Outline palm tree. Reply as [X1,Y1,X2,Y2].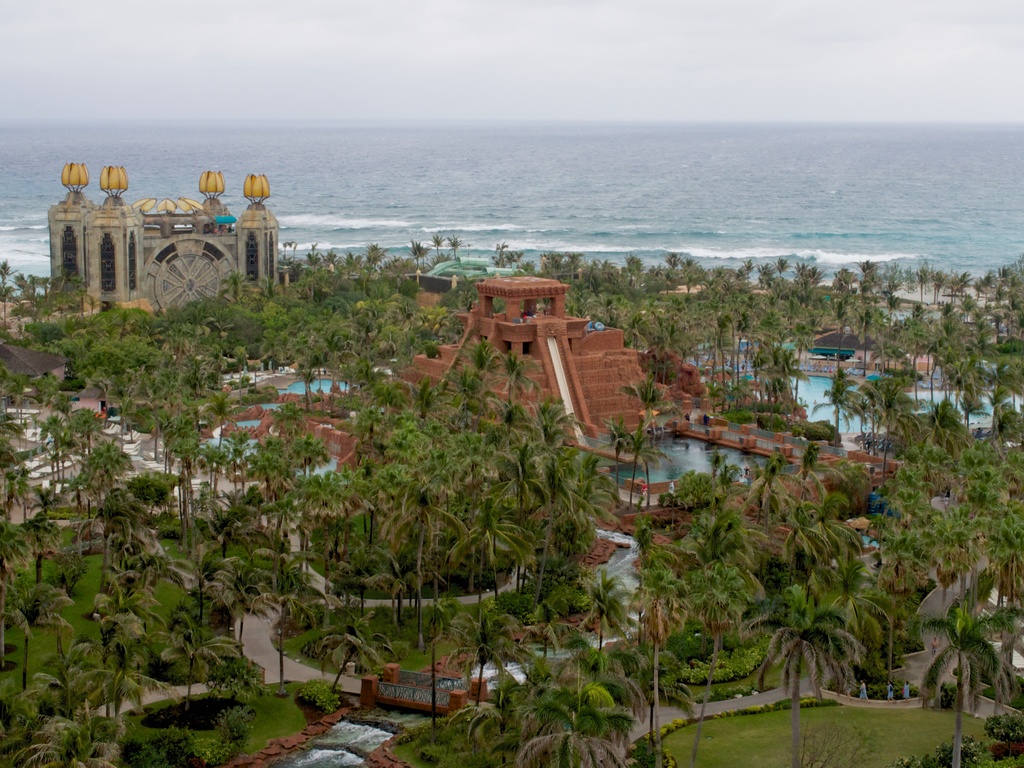
[733,500,845,588].
